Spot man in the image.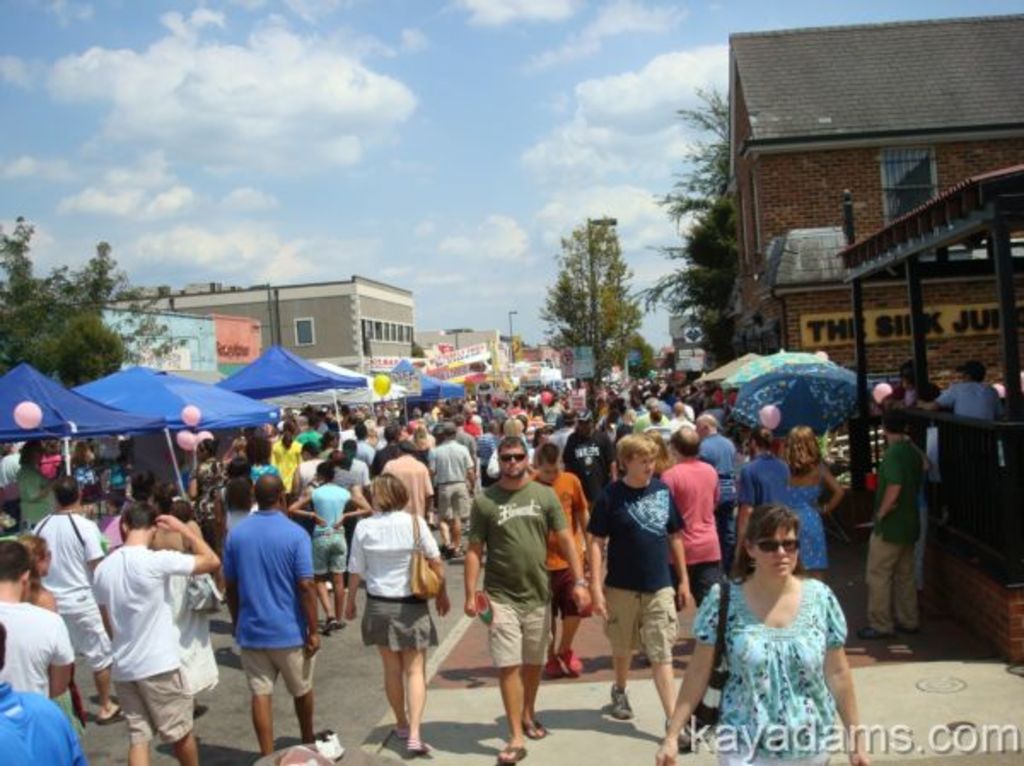
man found at (x1=0, y1=541, x2=73, y2=699).
